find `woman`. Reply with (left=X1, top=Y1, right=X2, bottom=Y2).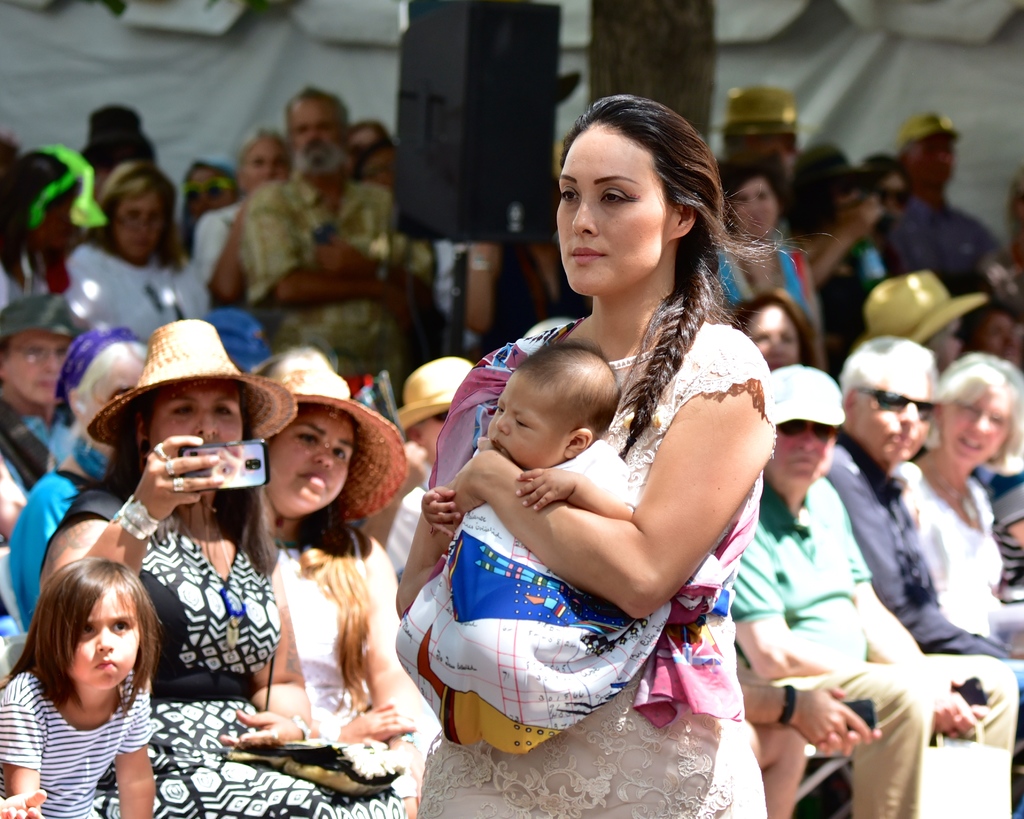
(left=33, top=316, right=413, bottom=818).
